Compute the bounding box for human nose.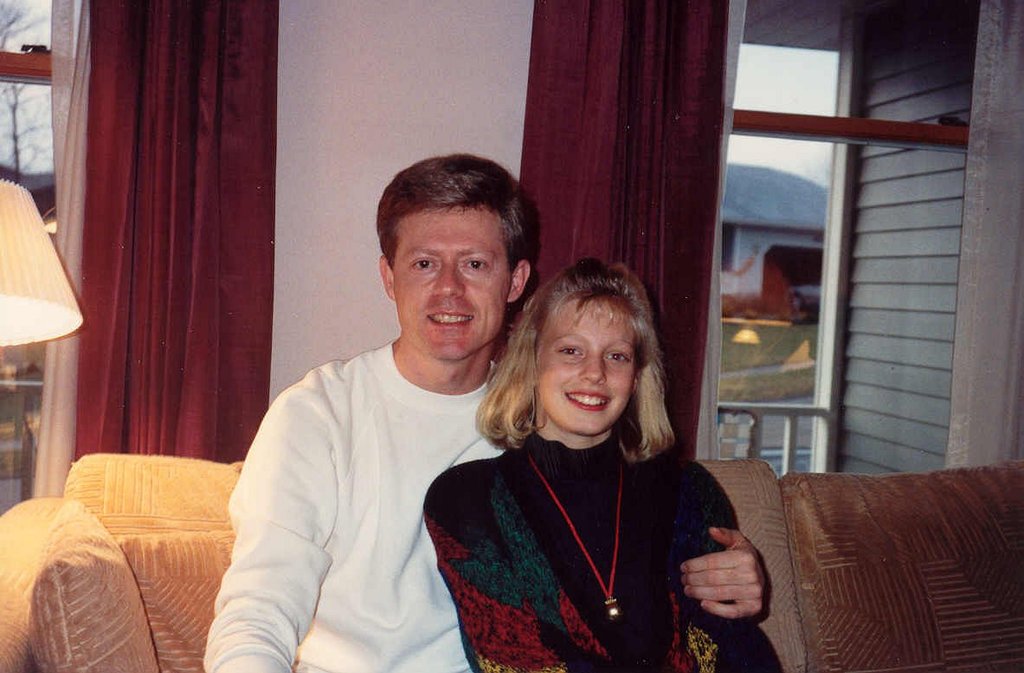
[577,353,605,385].
